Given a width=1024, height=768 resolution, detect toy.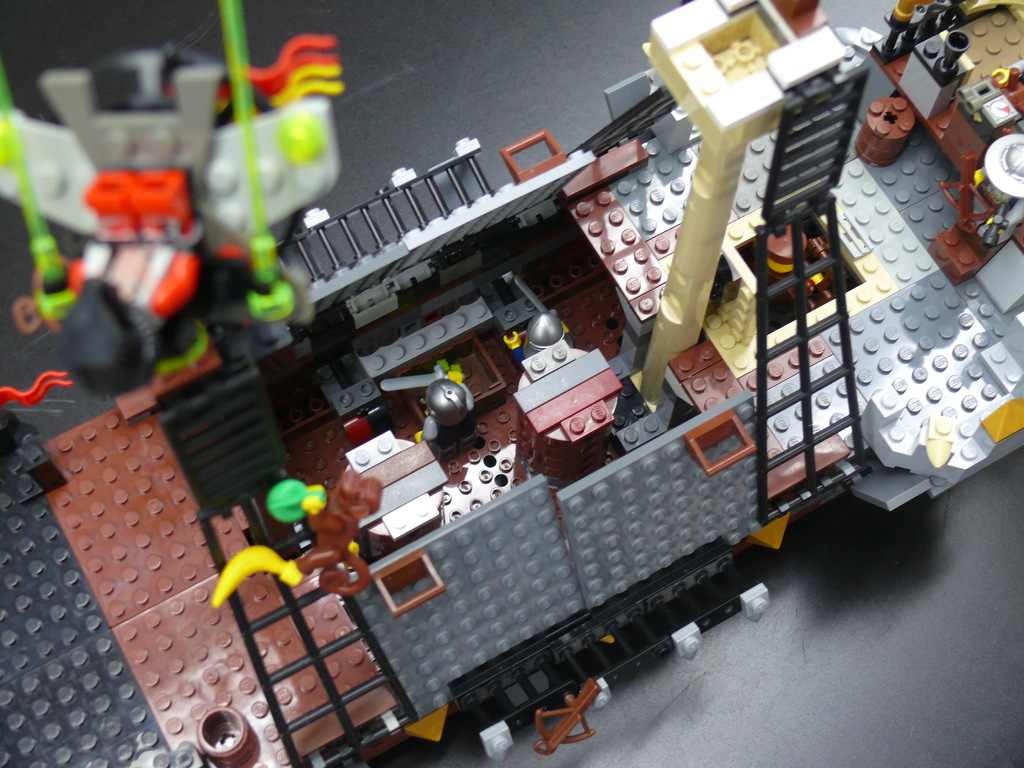
0, 20, 1023, 767.
